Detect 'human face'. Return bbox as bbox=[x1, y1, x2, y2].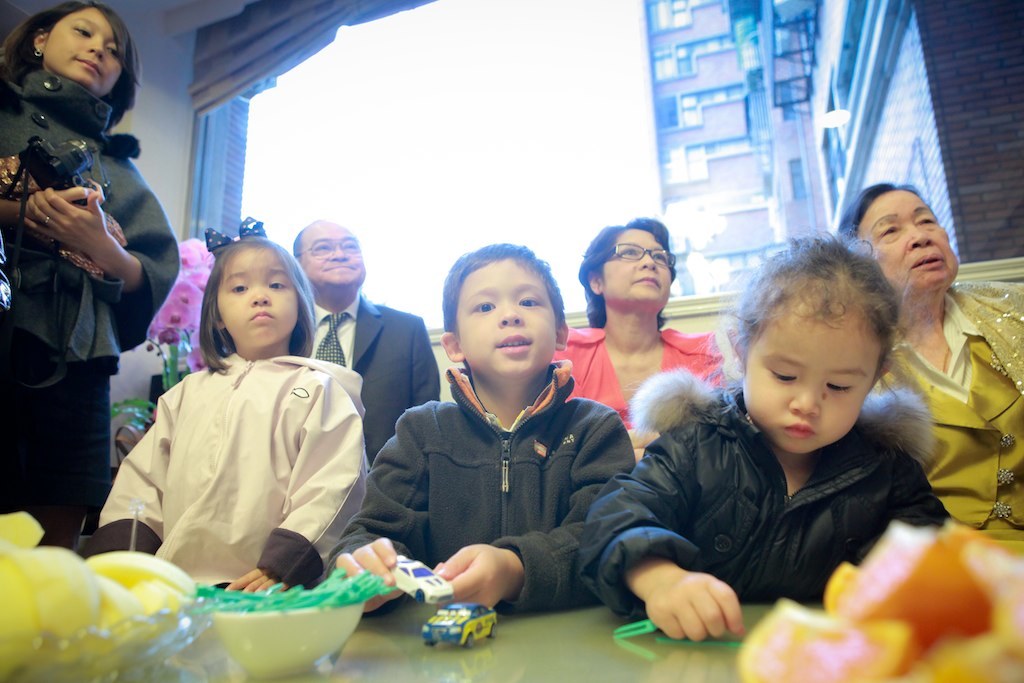
bbox=[45, 9, 122, 93].
